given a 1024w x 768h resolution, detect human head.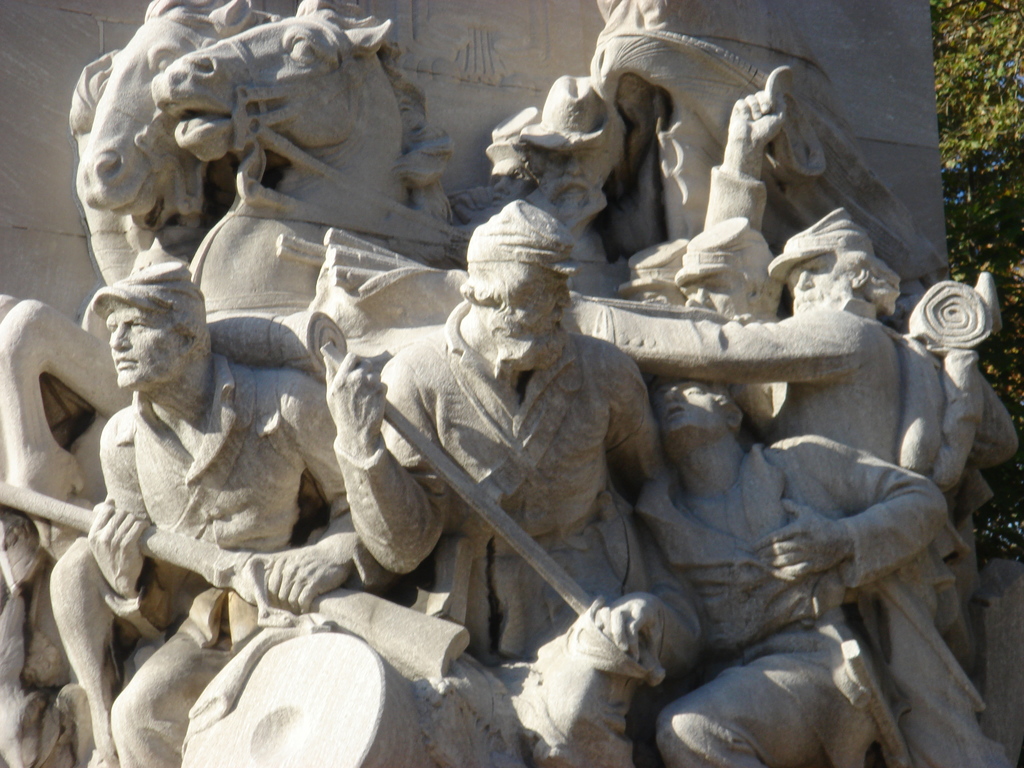
{"left": 464, "top": 198, "right": 579, "bottom": 373}.
